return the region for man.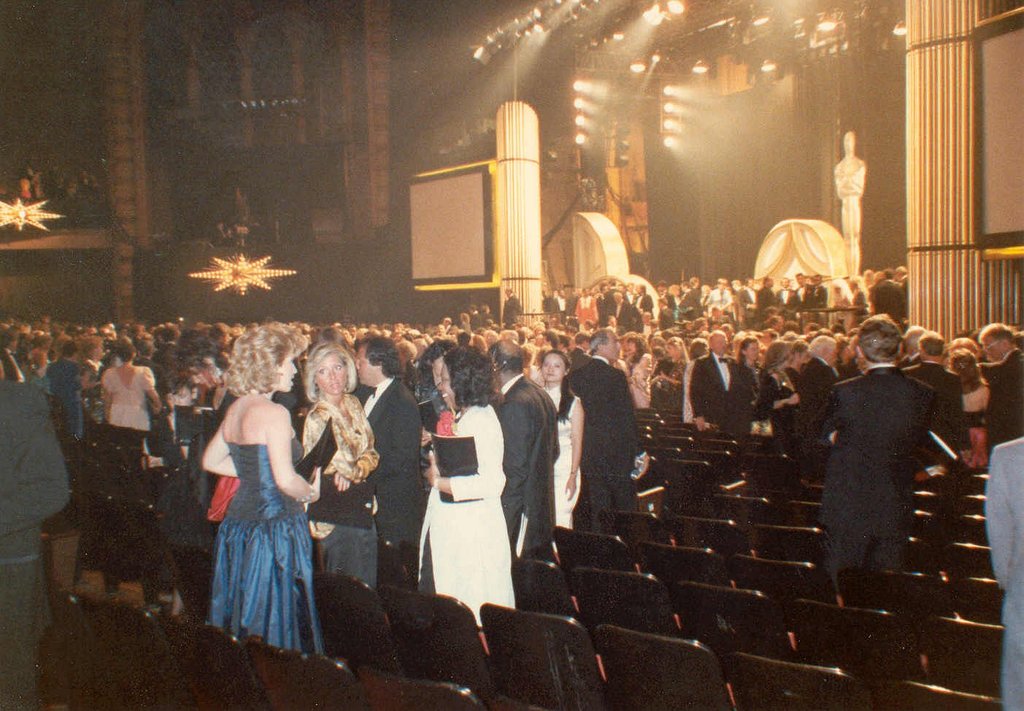
x1=343 y1=338 x2=423 y2=563.
